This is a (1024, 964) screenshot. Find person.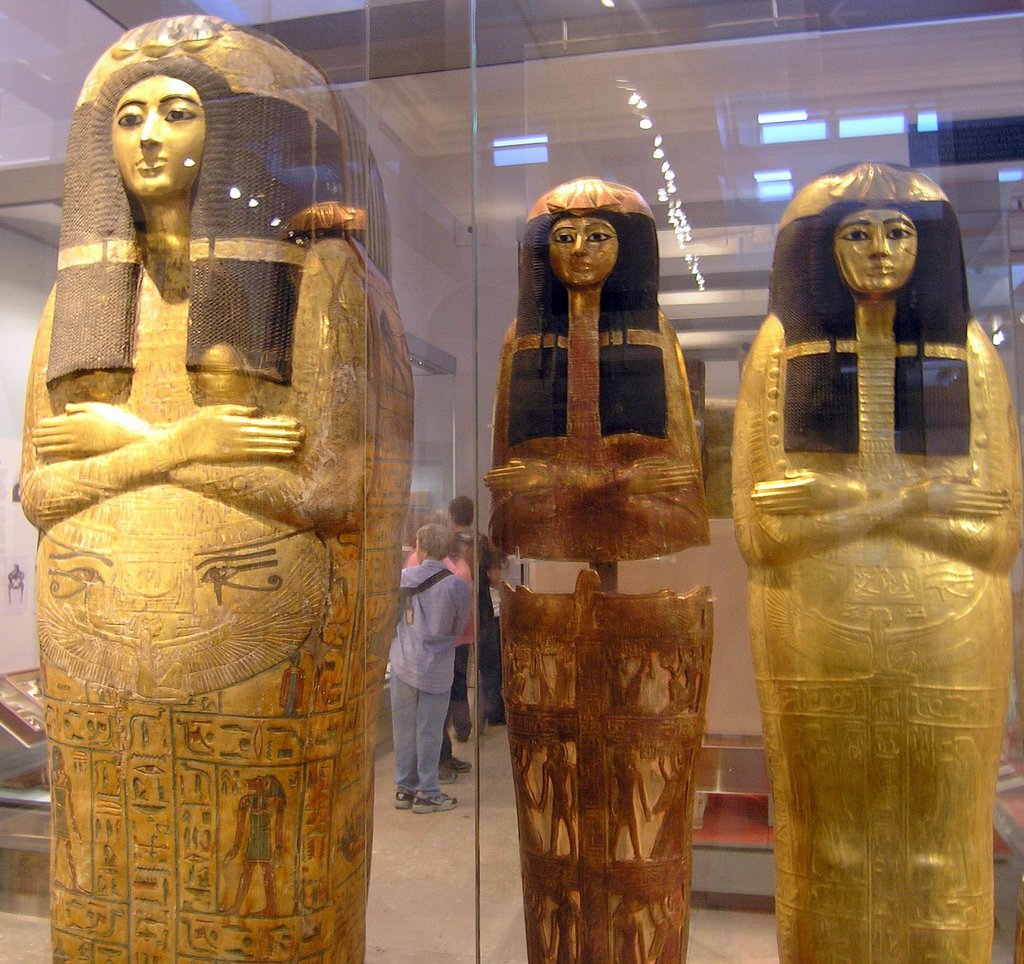
Bounding box: crop(598, 751, 652, 866).
